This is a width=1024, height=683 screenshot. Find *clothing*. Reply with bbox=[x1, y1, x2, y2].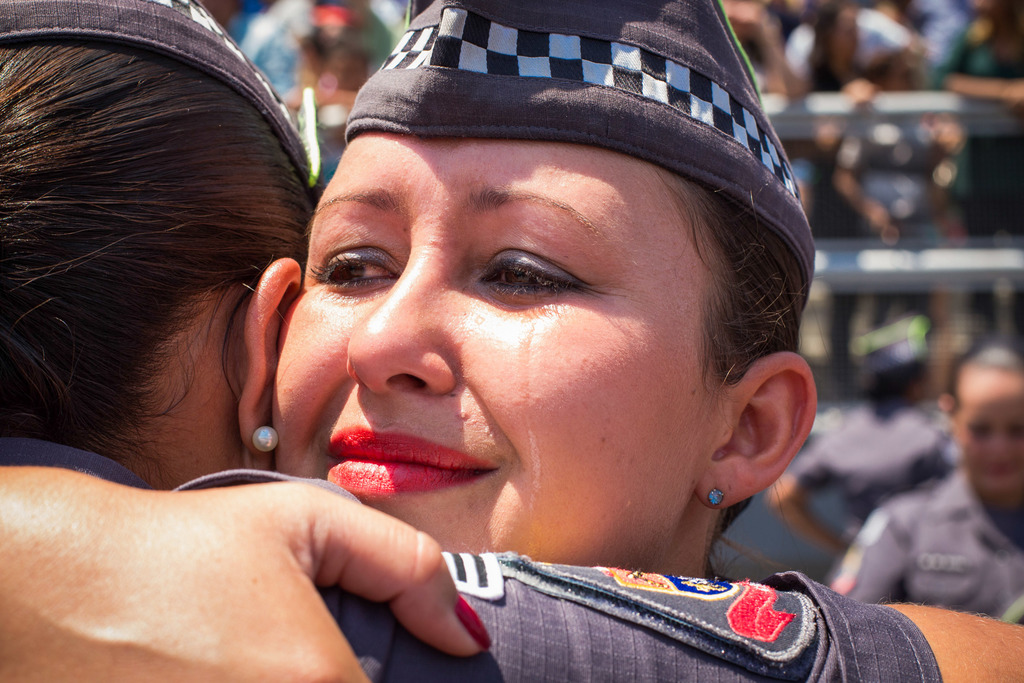
bbox=[0, 431, 944, 682].
